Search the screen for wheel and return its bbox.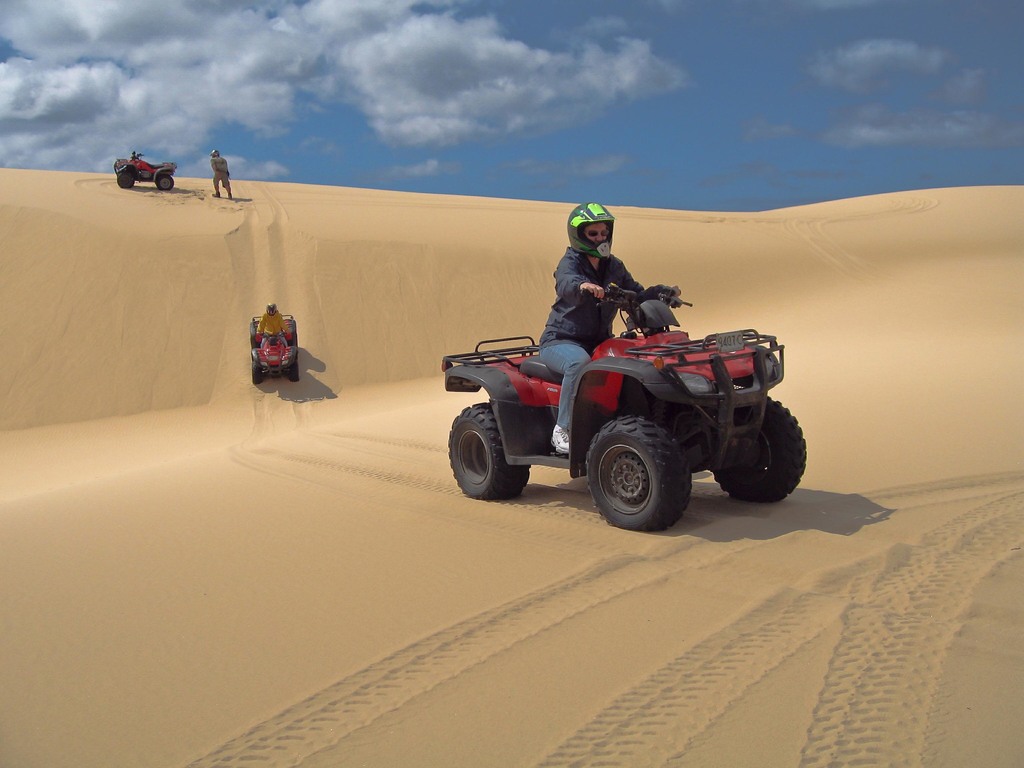
Found: Rect(584, 412, 696, 530).
